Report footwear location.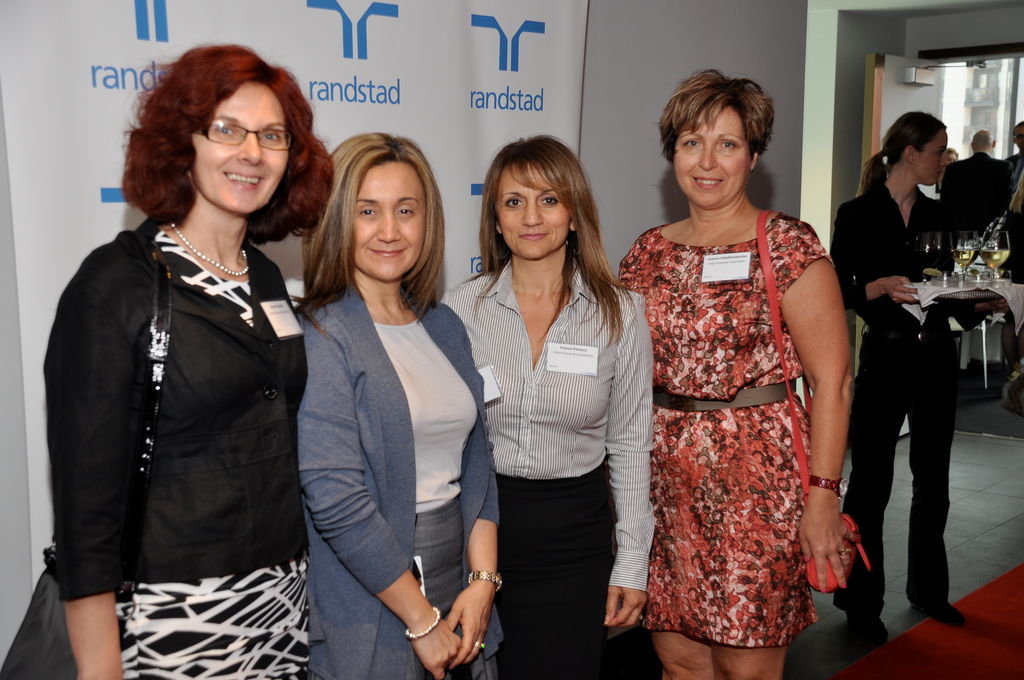
Report: select_region(844, 611, 892, 657).
